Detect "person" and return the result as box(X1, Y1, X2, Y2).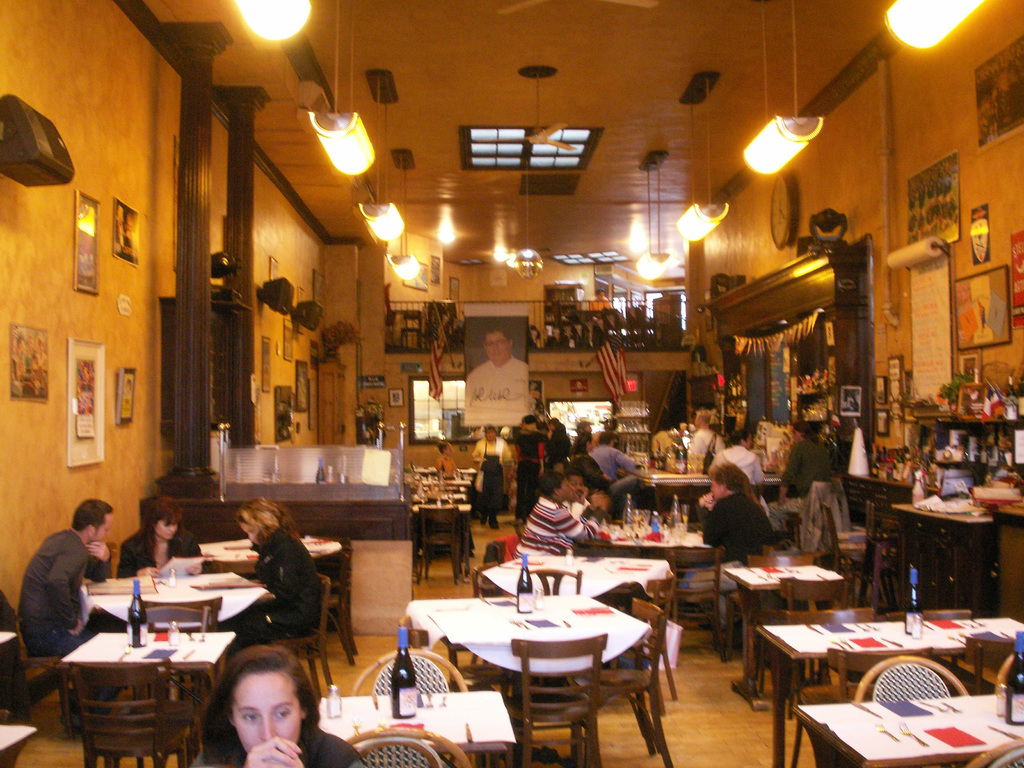
box(225, 499, 319, 644).
